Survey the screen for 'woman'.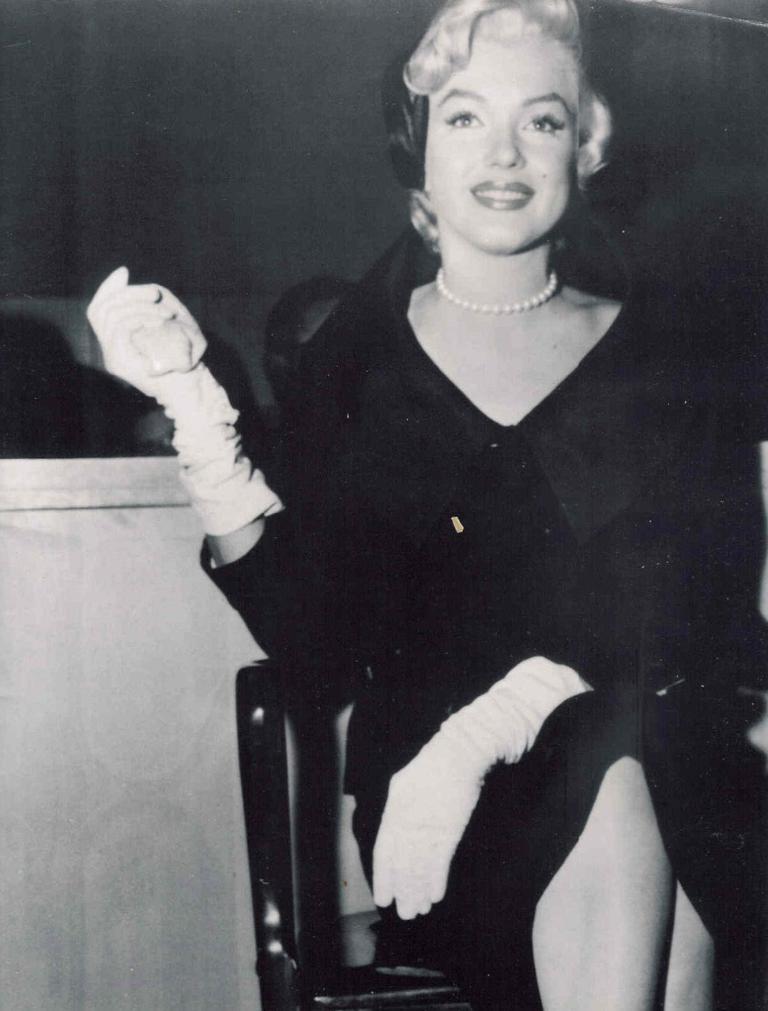
Survey found: box(160, 35, 732, 980).
